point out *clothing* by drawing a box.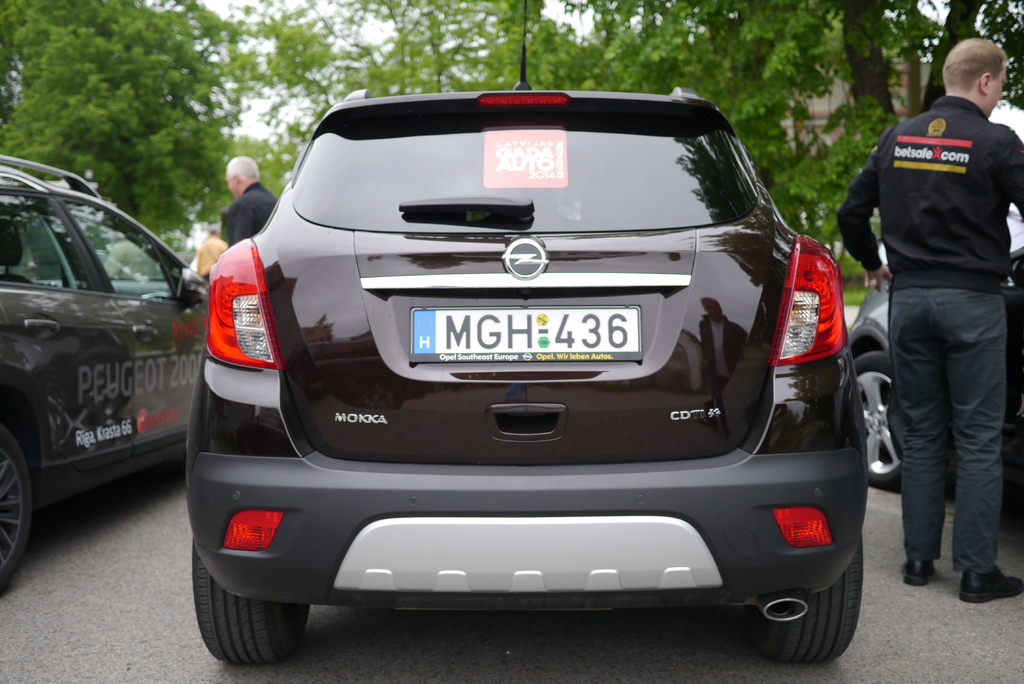
(left=222, top=182, right=280, bottom=253).
